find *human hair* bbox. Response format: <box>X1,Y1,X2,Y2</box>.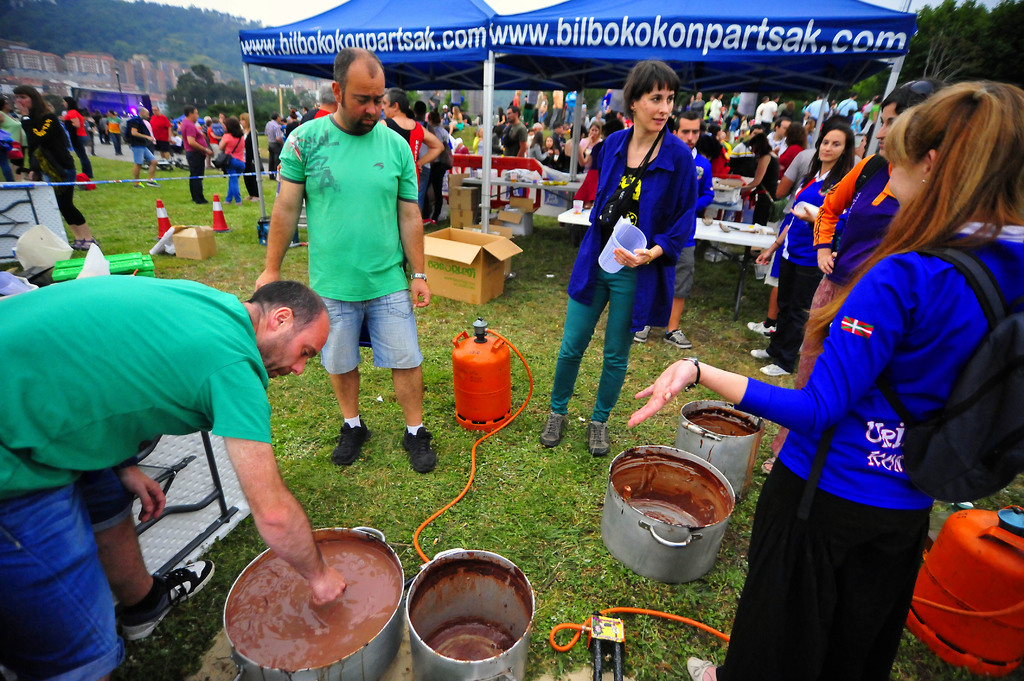
<box>240,111,251,127</box>.
